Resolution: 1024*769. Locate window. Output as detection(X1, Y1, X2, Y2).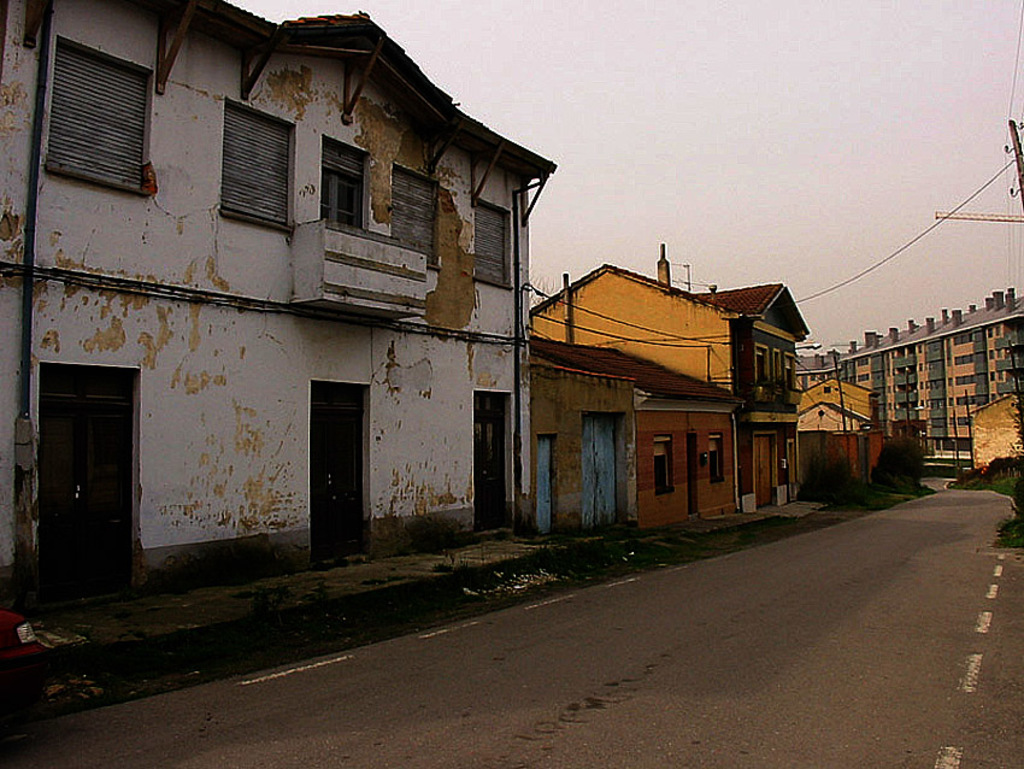
detection(478, 199, 510, 287).
